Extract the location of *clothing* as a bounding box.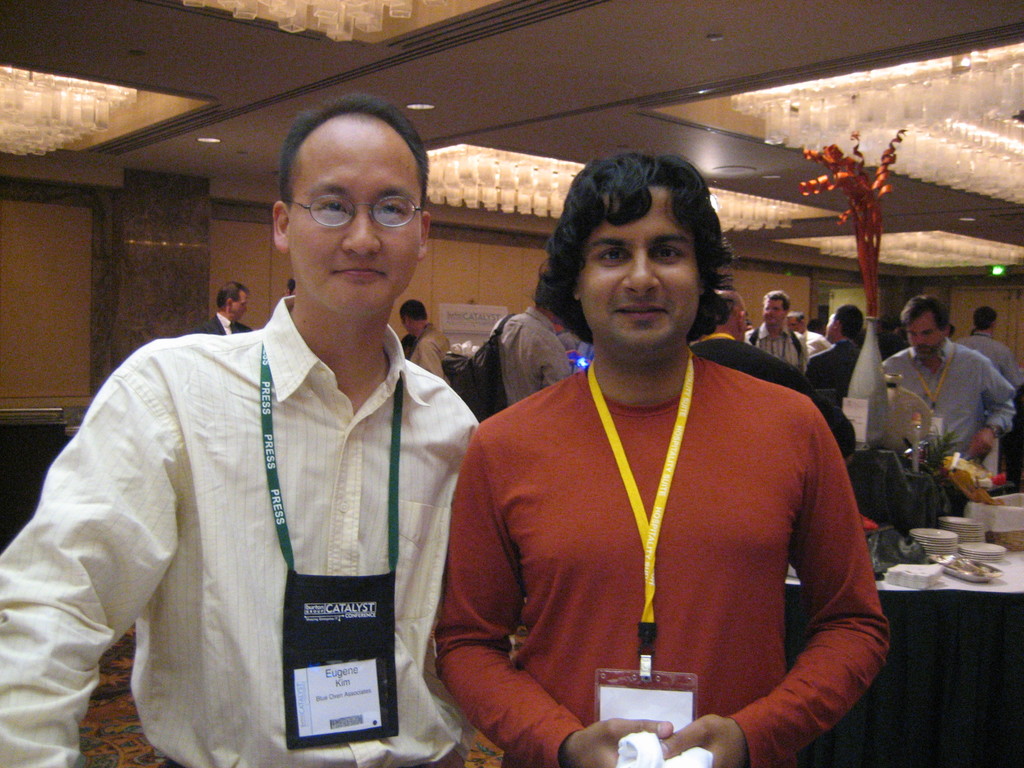
BBox(878, 328, 908, 359).
